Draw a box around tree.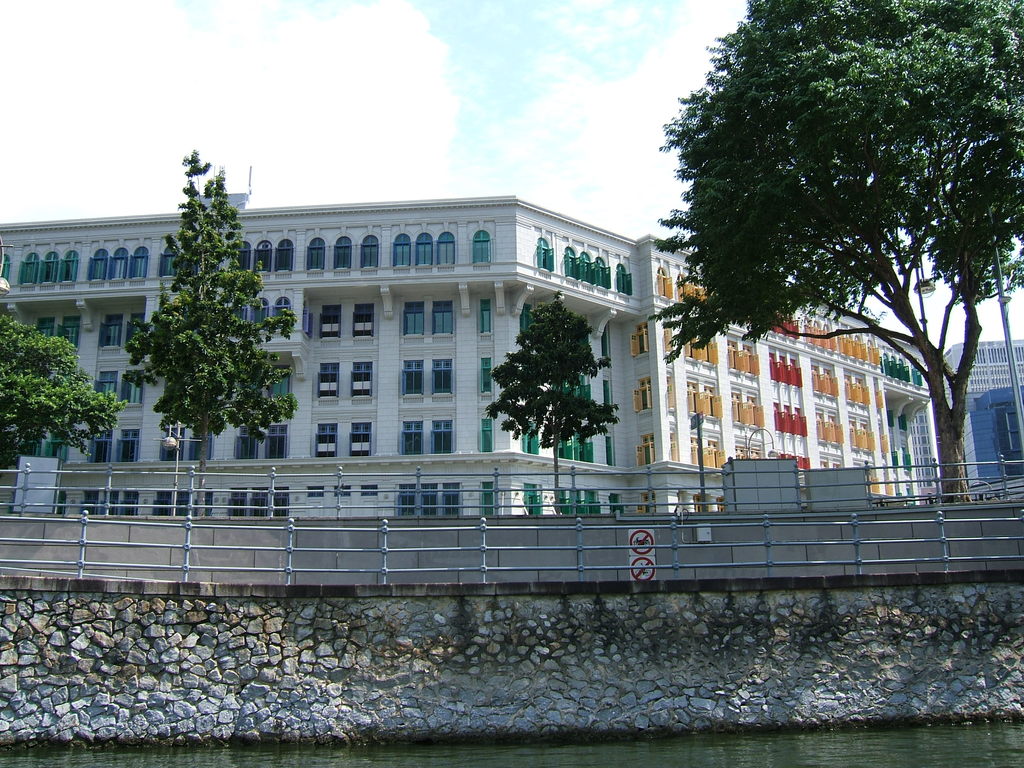
[x1=480, y1=287, x2=621, y2=516].
